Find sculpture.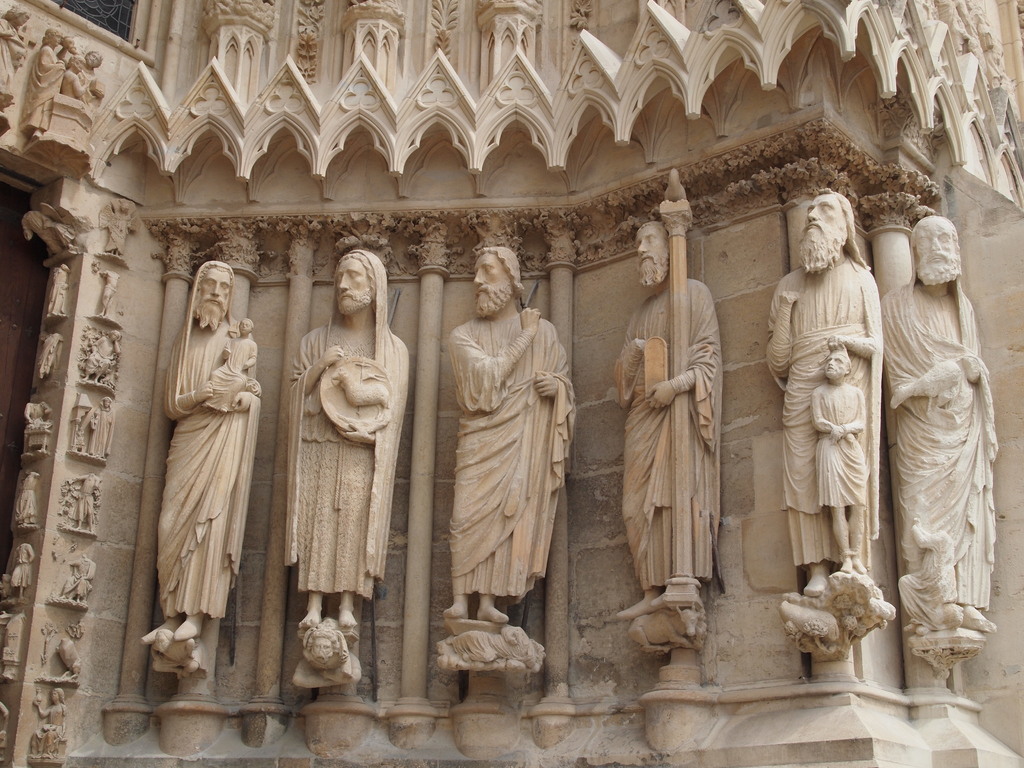
(x1=613, y1=169, x2=723, y2=666).
